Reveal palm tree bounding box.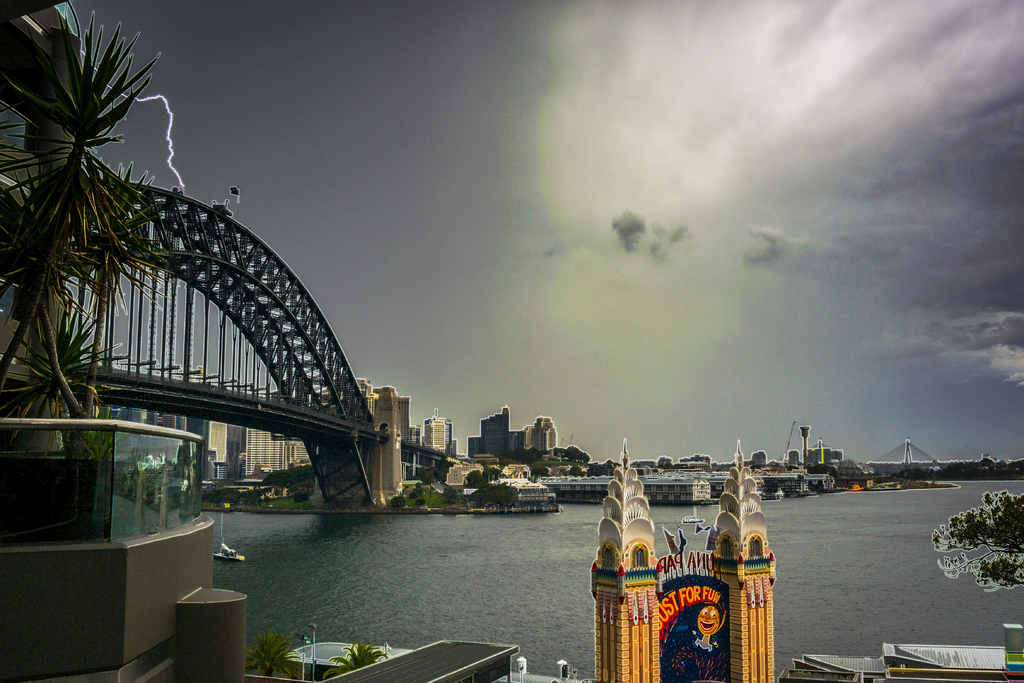
Revealed: box(941, 481, 995, 569).
